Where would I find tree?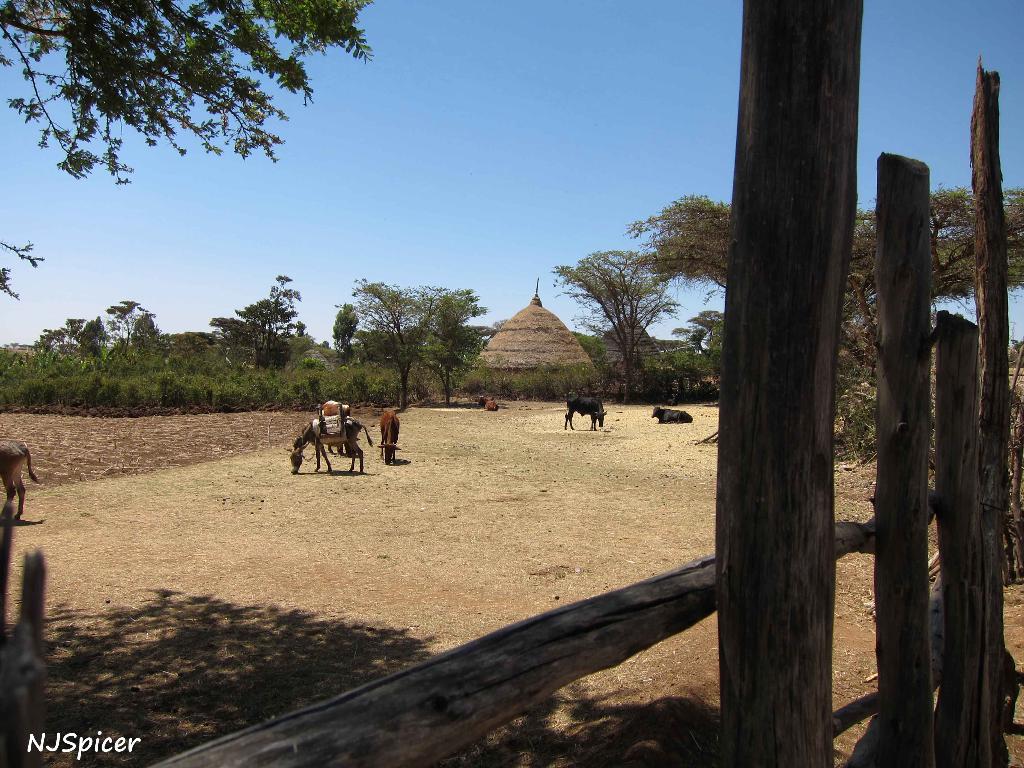
At select_region(339, 271, 440, 415).
